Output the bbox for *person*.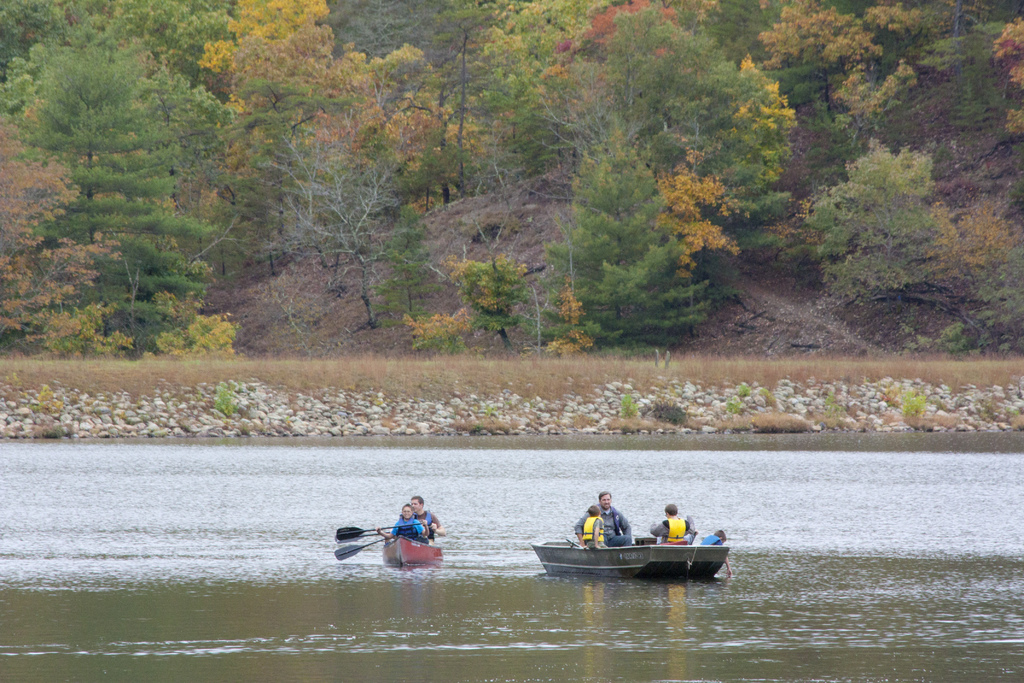
detection(569, 486, 640, 550).
